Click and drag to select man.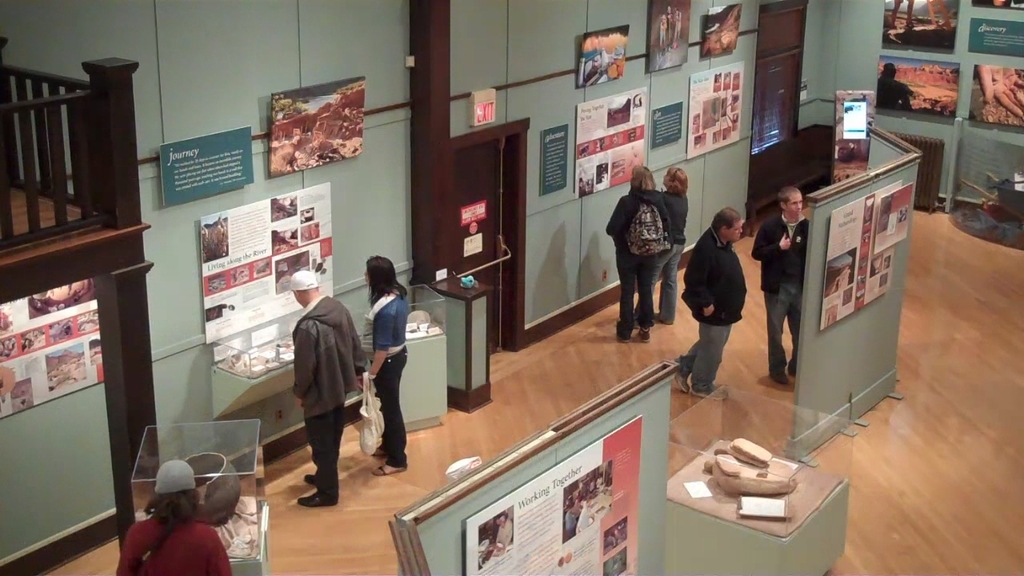
Selection: BBox(683, 189, 761, 398).
